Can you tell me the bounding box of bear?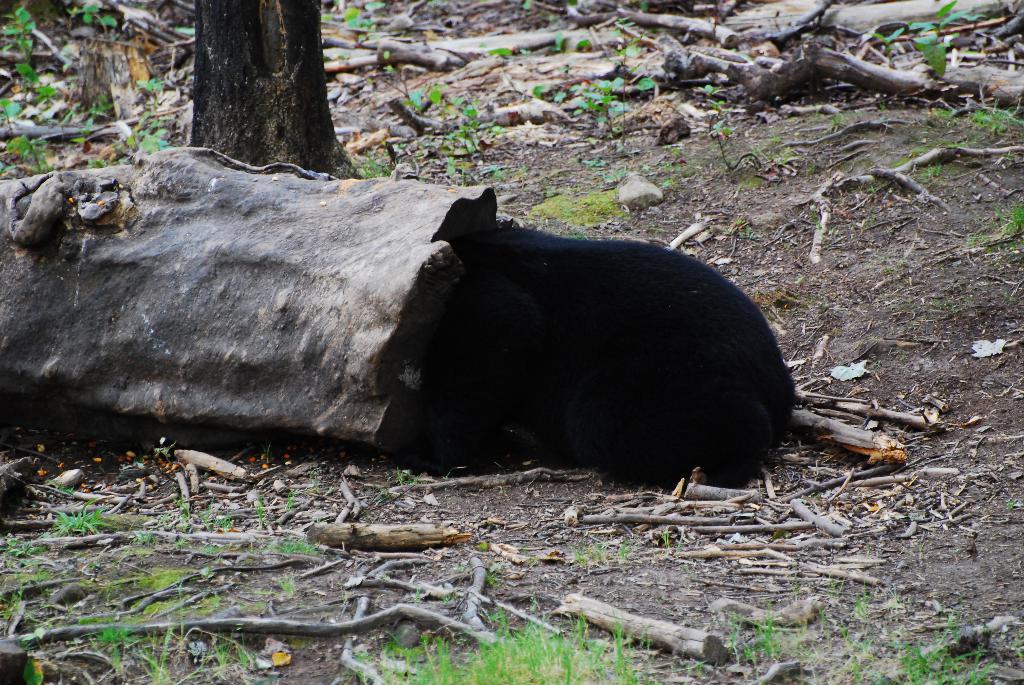
(387,212,799,490).
